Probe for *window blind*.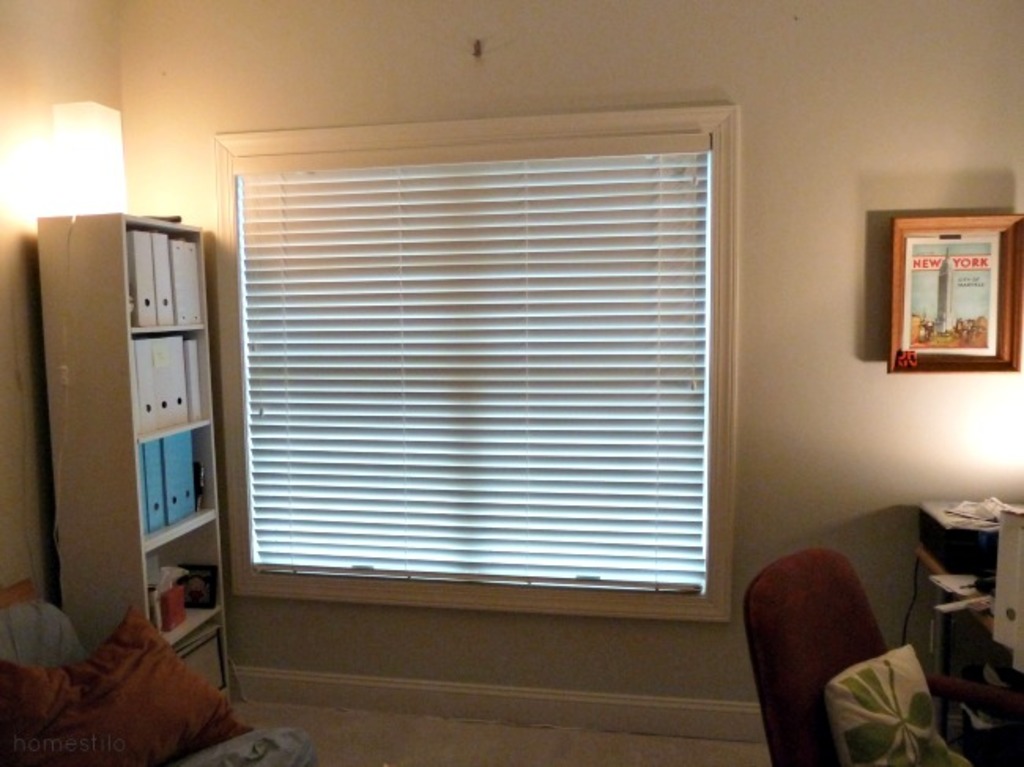
Probe result: (left=233, top=129, right=715, bottom=598).
